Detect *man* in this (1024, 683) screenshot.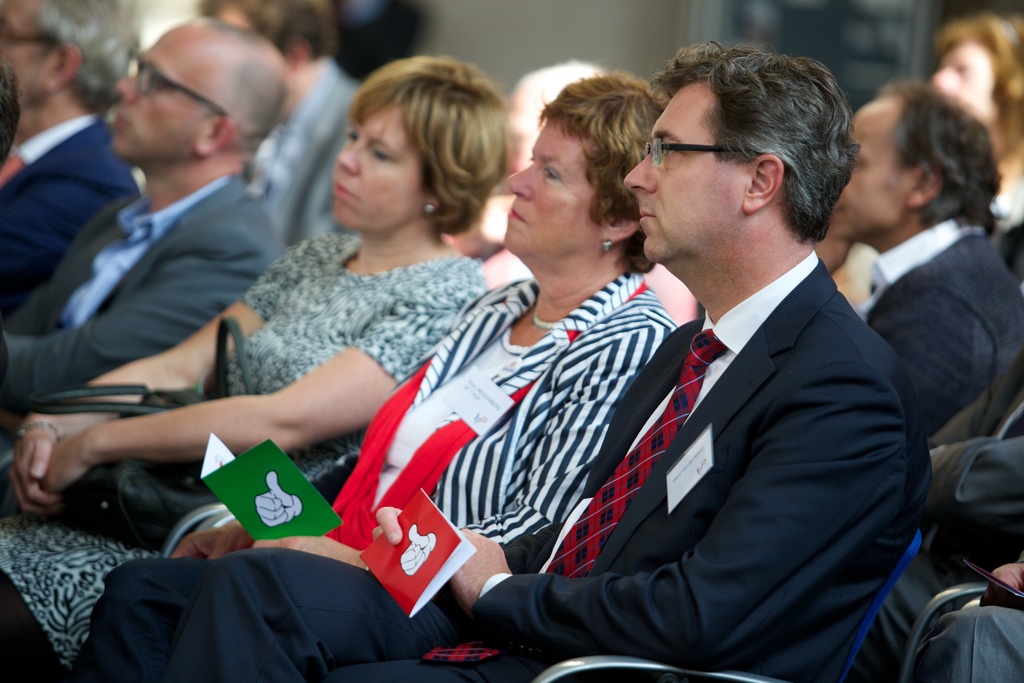
Detection: detection(0, 0, 154, 318).
